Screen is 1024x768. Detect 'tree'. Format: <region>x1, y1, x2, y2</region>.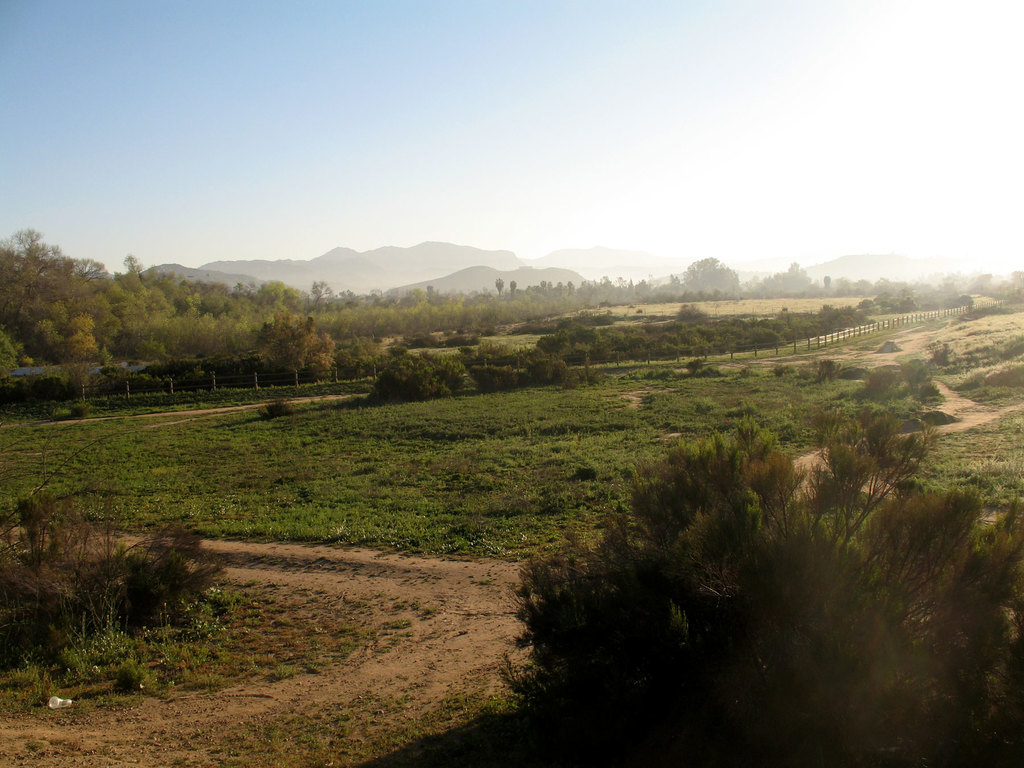
<region>682, 253, 747, 294</region>.
